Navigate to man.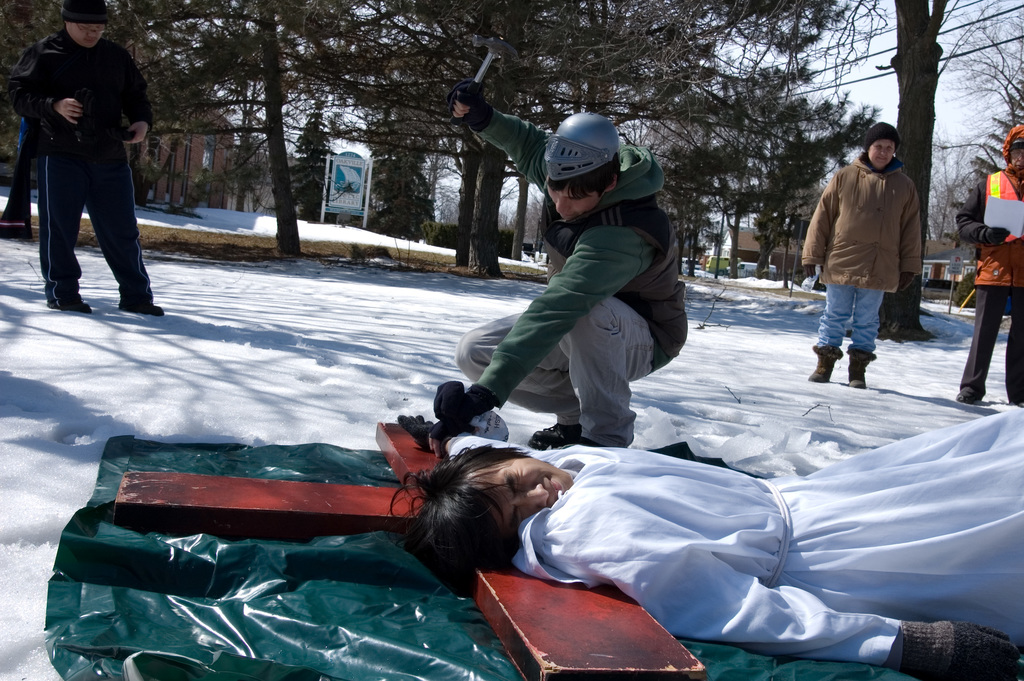
Navigation target: <region>443, 69, 694, 443</region>.
